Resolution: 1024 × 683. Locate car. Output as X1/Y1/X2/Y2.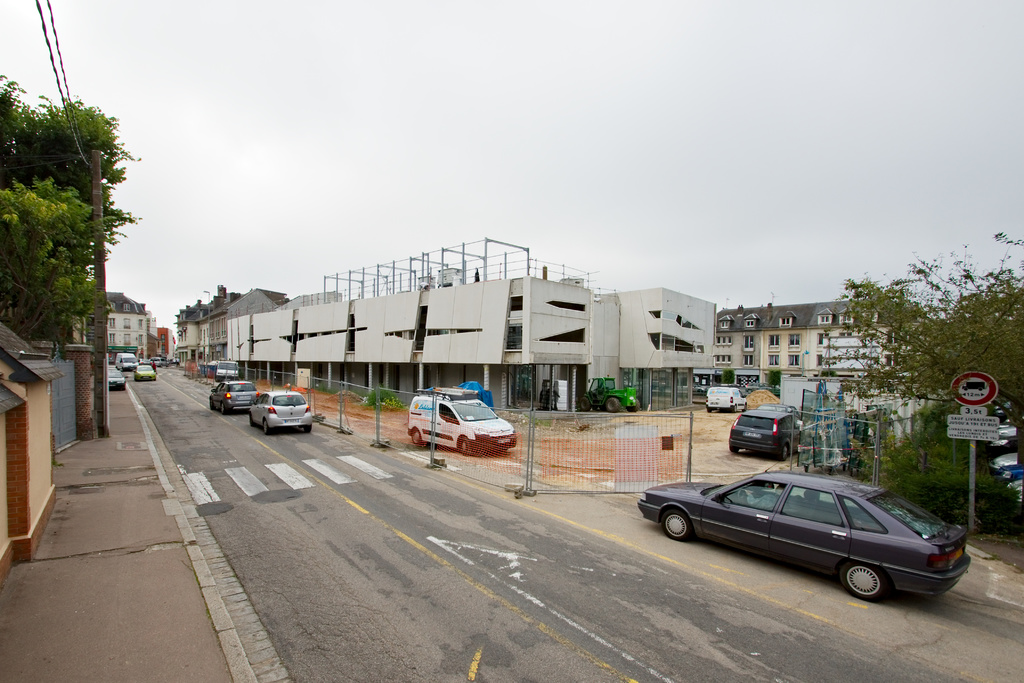
134/365/155/382.
